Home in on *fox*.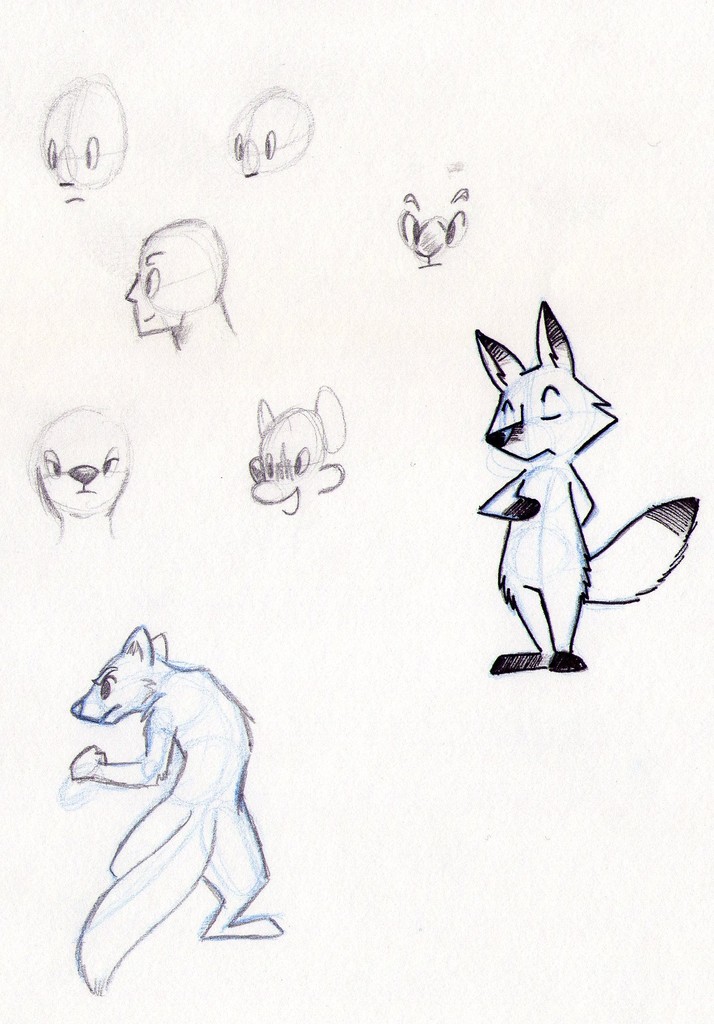
Homed in at BBox(472, 304, 701, 675).
